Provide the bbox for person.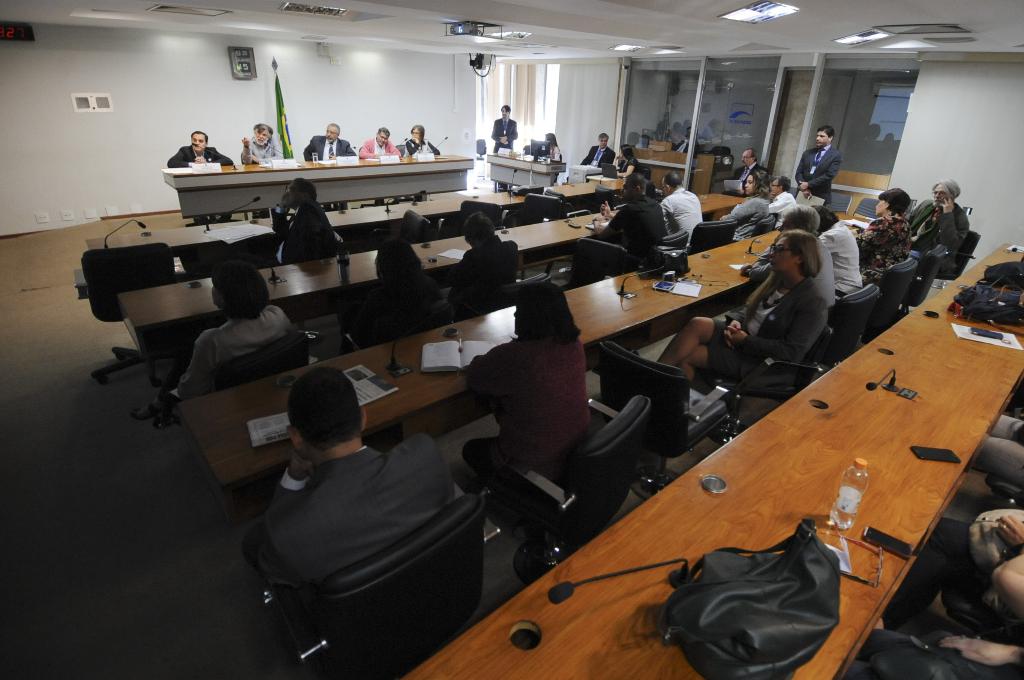
x1=618, y1=142, x2=637, y2=179.
